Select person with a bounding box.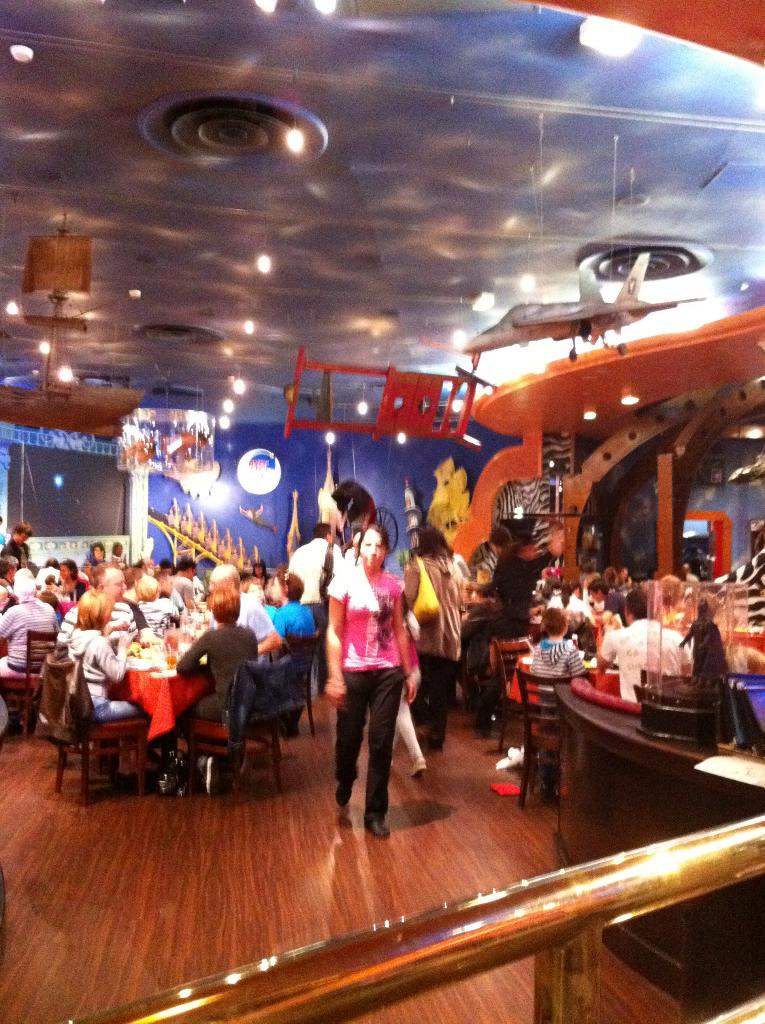
(197,566,283,662).
